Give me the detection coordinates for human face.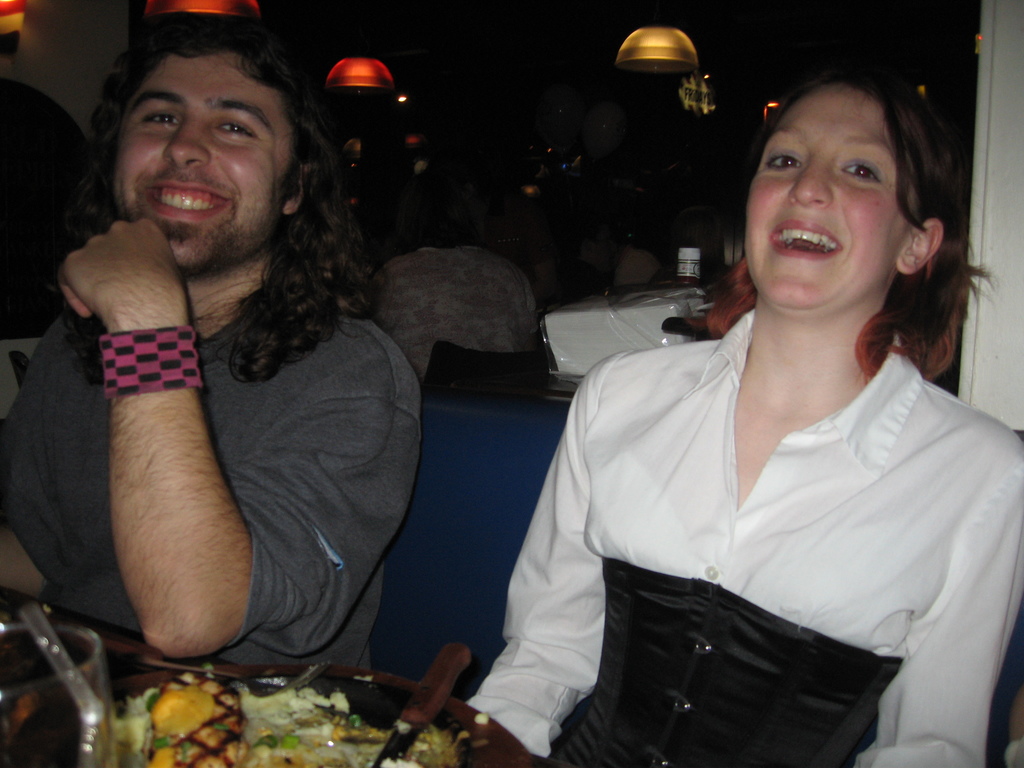
(746, 79, 914, 312).
